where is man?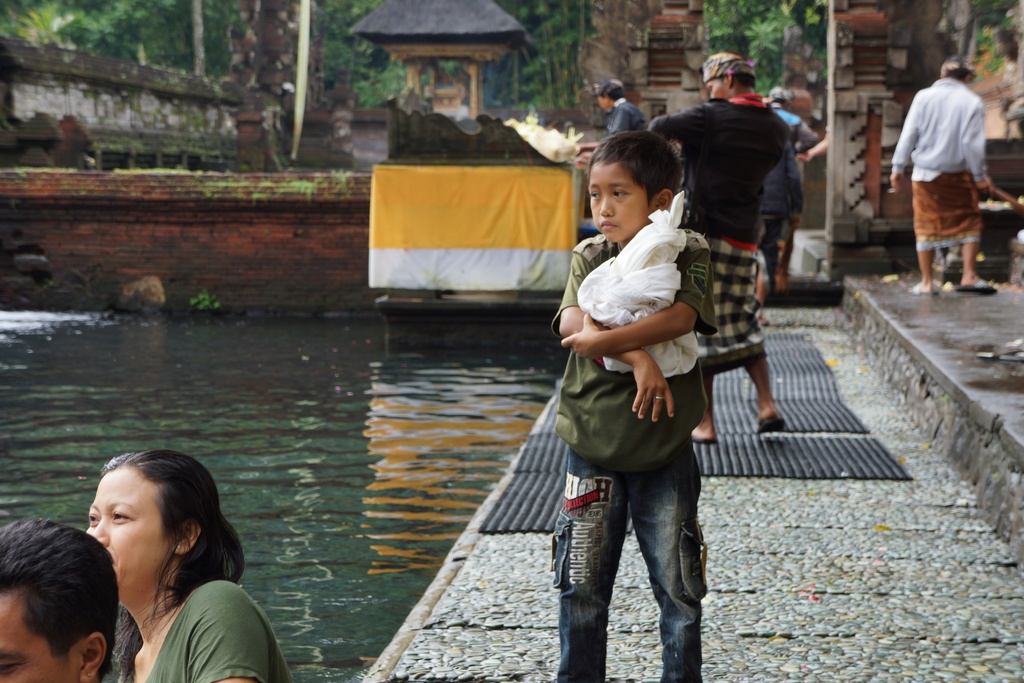
{"left": 647, "top": 51, "right": 792, "bottom": 438}.
